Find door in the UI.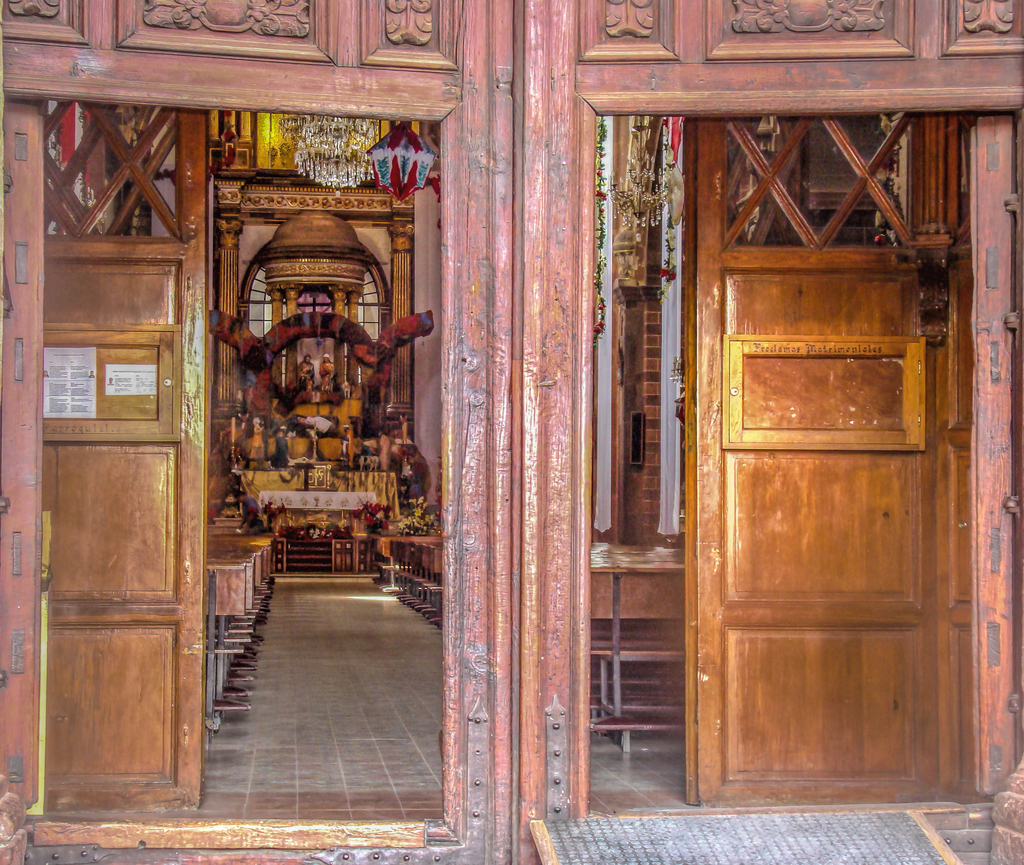
UI element at (x1=699, y1=98, x2=1007, y2=839).
